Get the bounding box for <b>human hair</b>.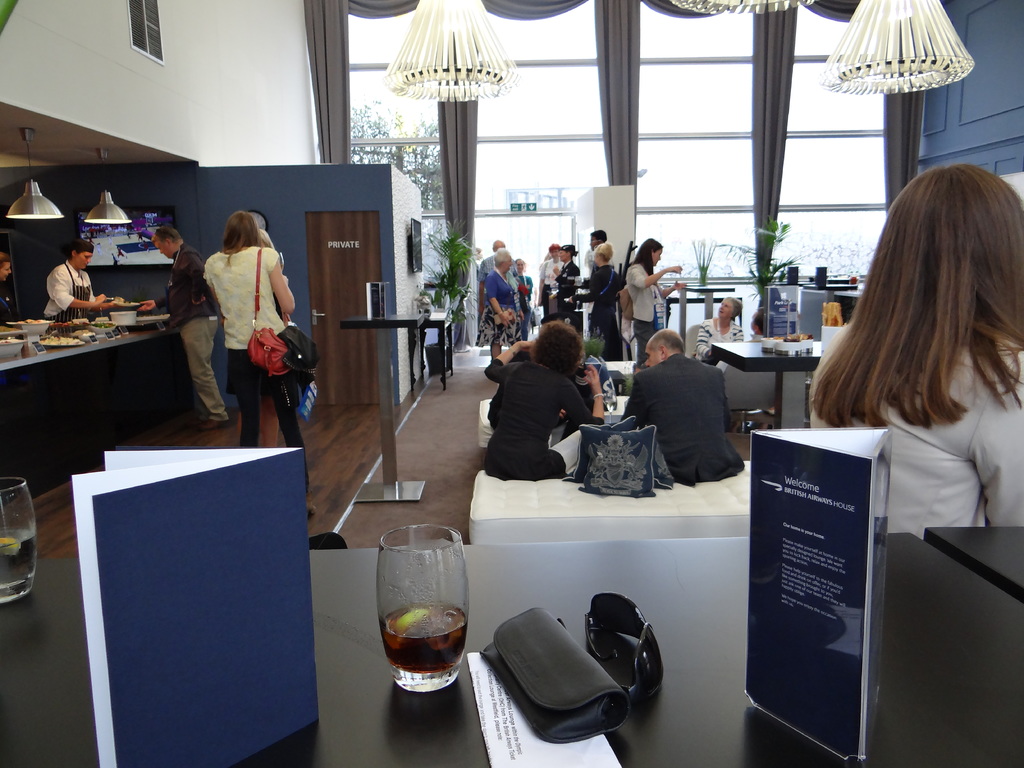
632,237,664,286.
